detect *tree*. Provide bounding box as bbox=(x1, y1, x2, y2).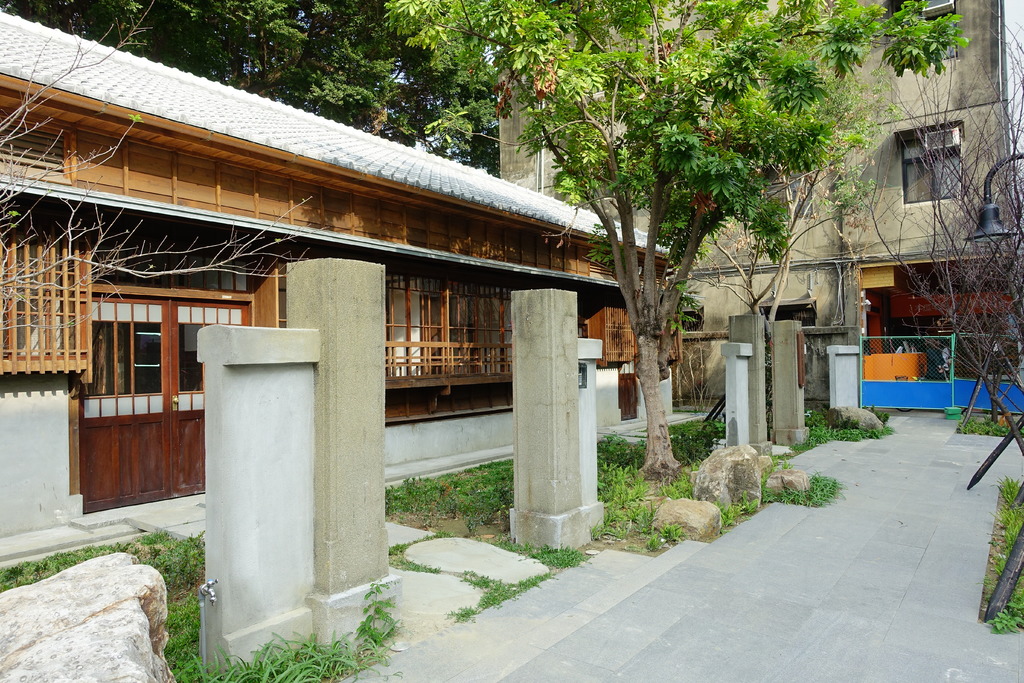
bbox=(686, 0, 932, 327).
